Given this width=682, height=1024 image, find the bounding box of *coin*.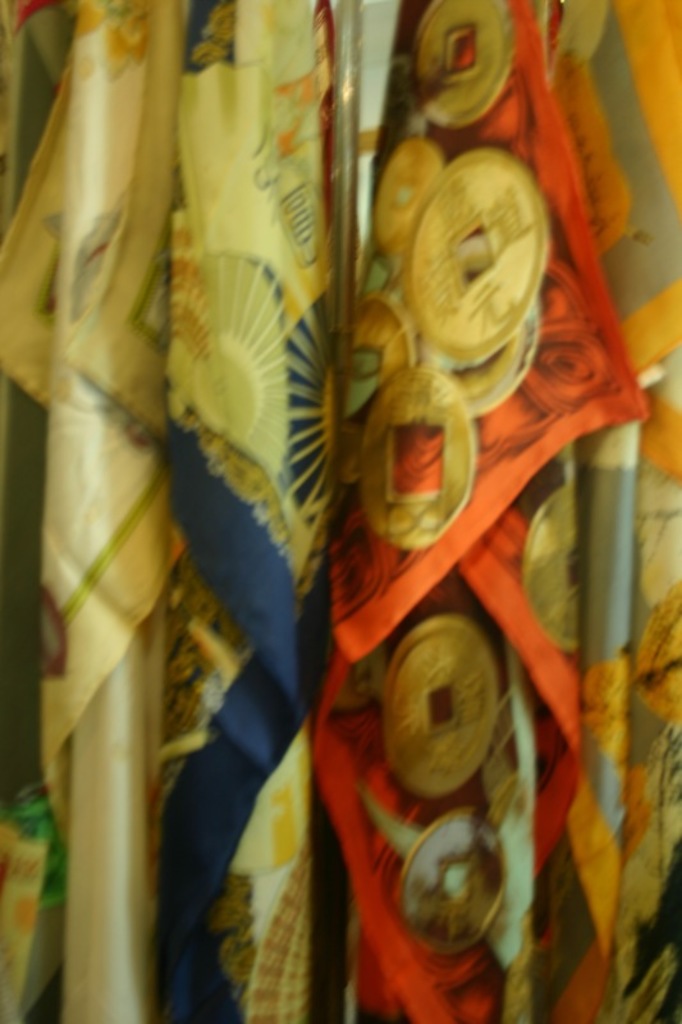
<region>394, 808, 508, 947</region>.
